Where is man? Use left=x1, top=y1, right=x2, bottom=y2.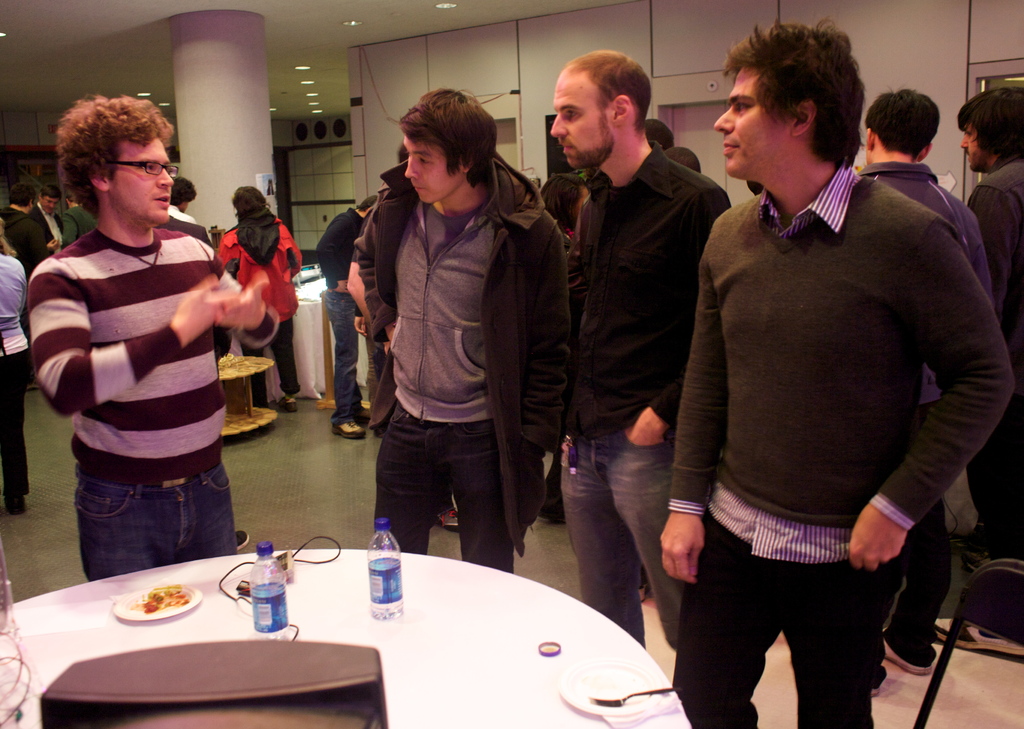
left=24, top=94, right=280, bottom=585.
